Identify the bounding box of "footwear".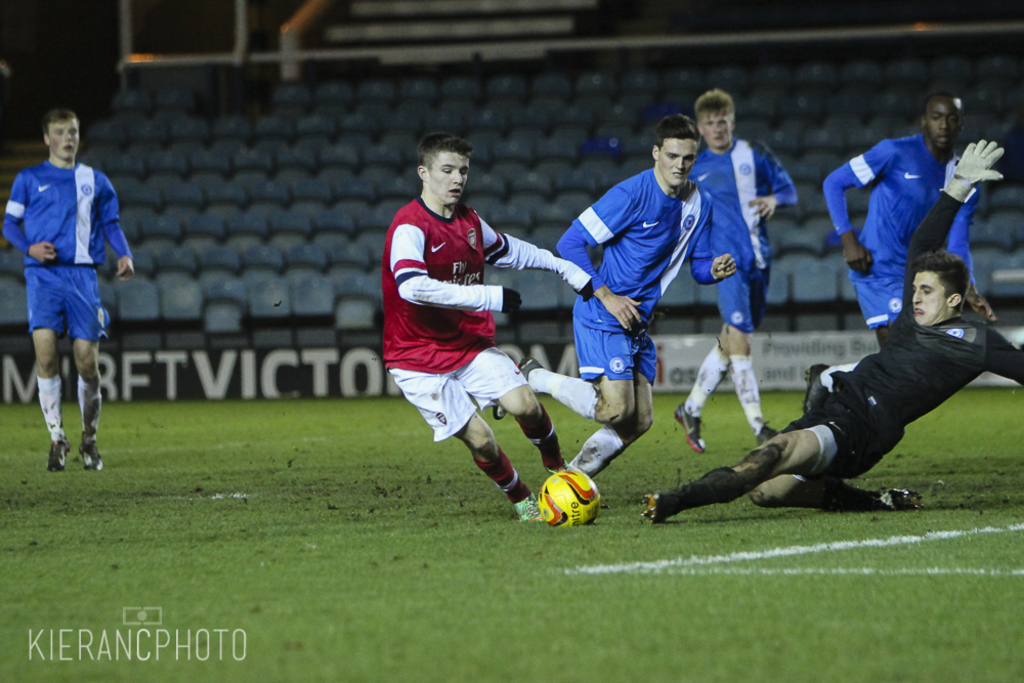
detection(671, 404, 706, 455).
